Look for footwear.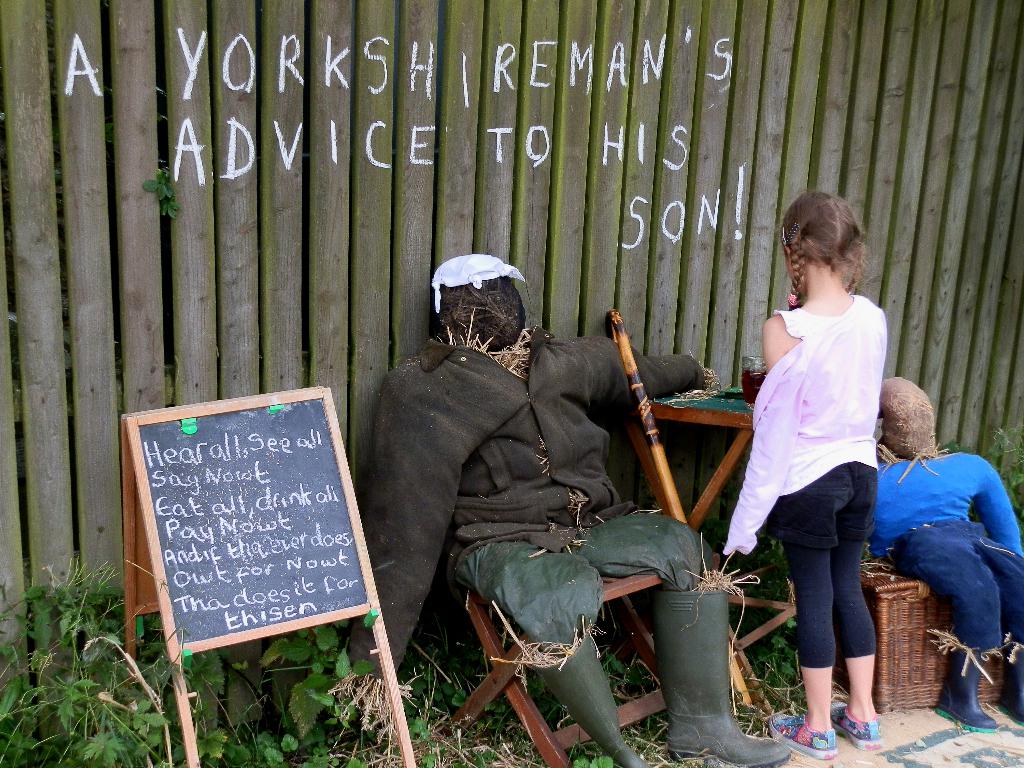
Found: [941, 637, 996, 735].
